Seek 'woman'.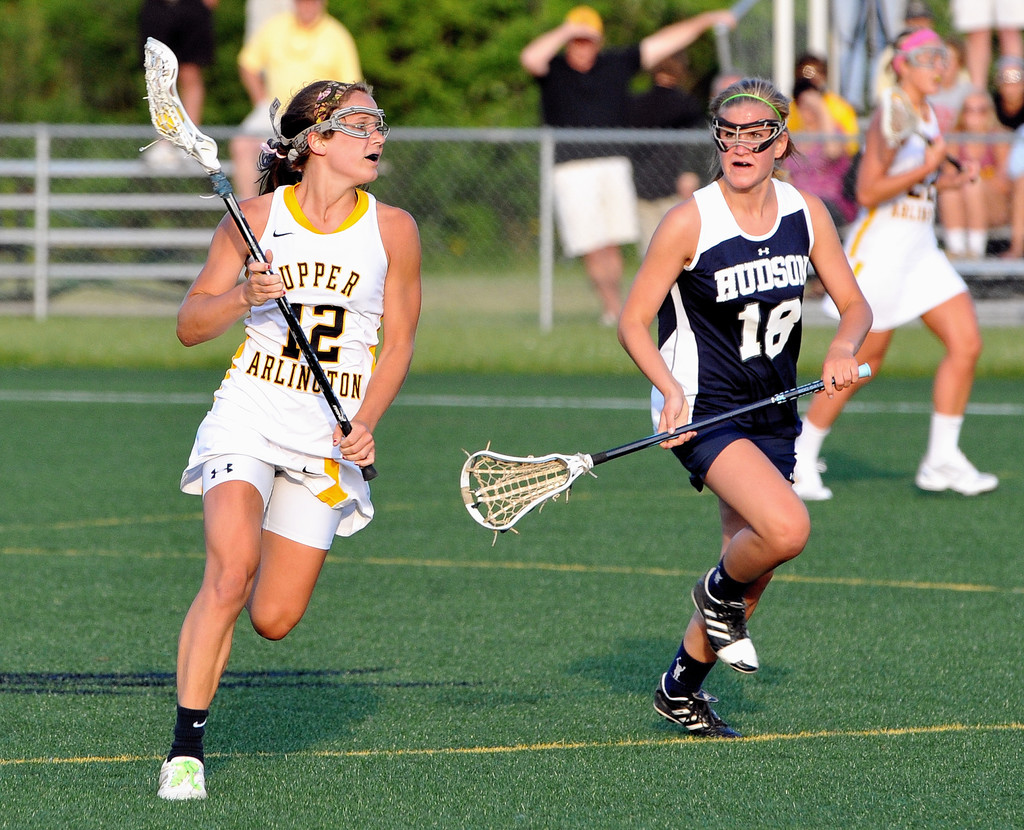
pyautogui.locateOnScreen(614, 74, 874, 724).
